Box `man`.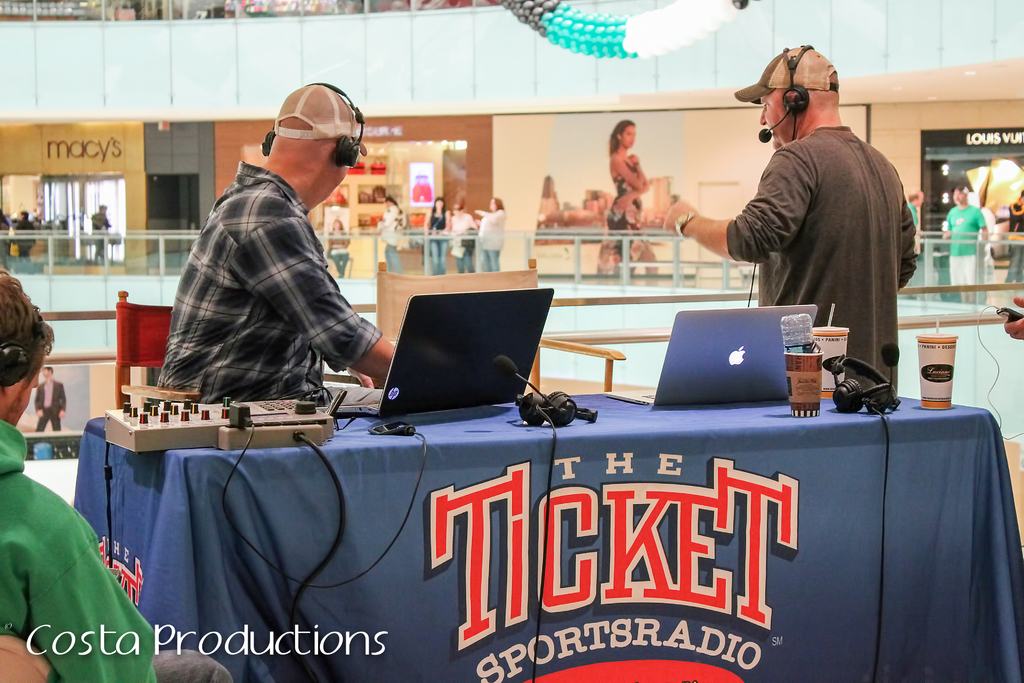
bbox=(157, 83, 397, 415).
